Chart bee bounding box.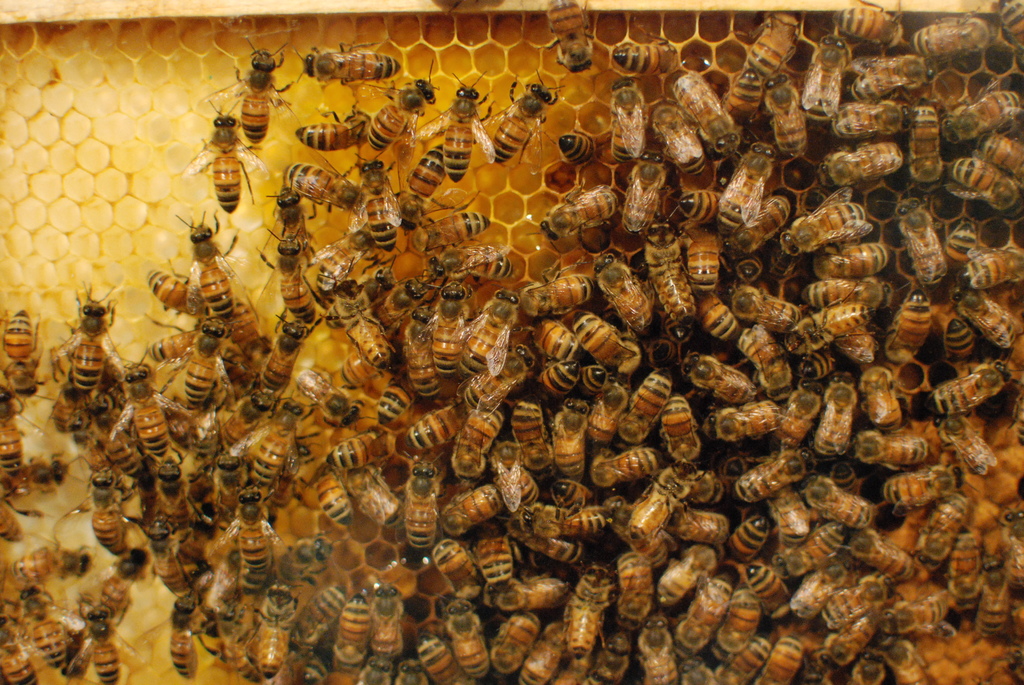
Charted: {"left": 292, "top": 104, "right": 377, "bottom": 164}.
